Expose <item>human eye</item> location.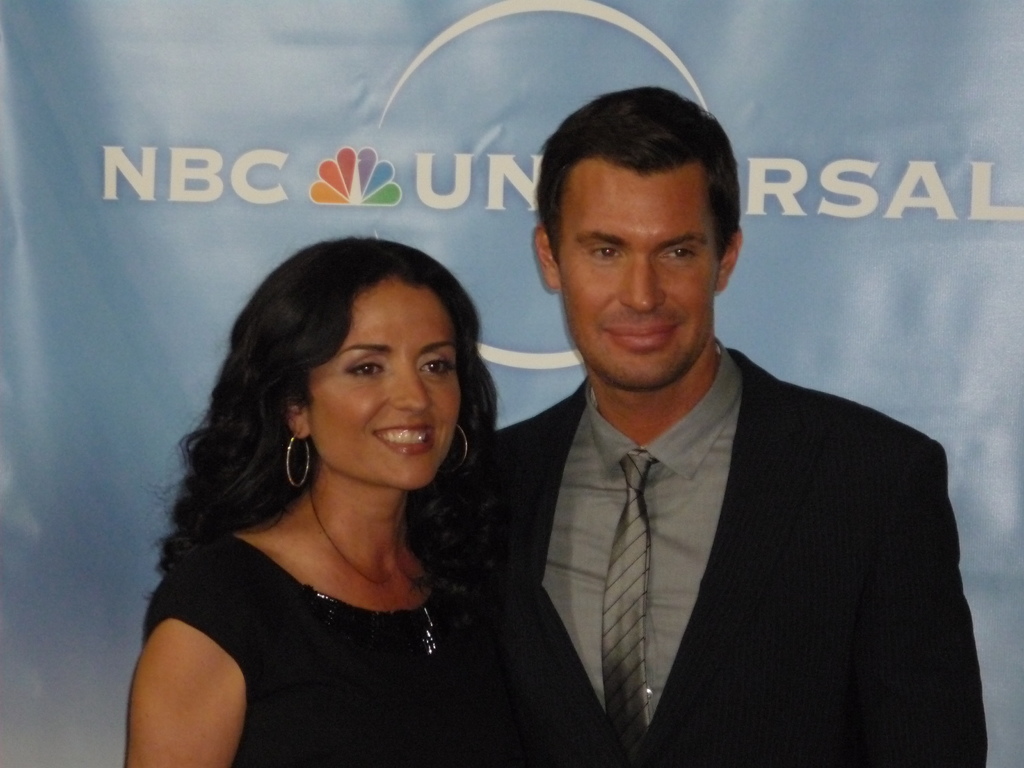
Exposed at x1=655 y1=243 x2=697 y2=264.
